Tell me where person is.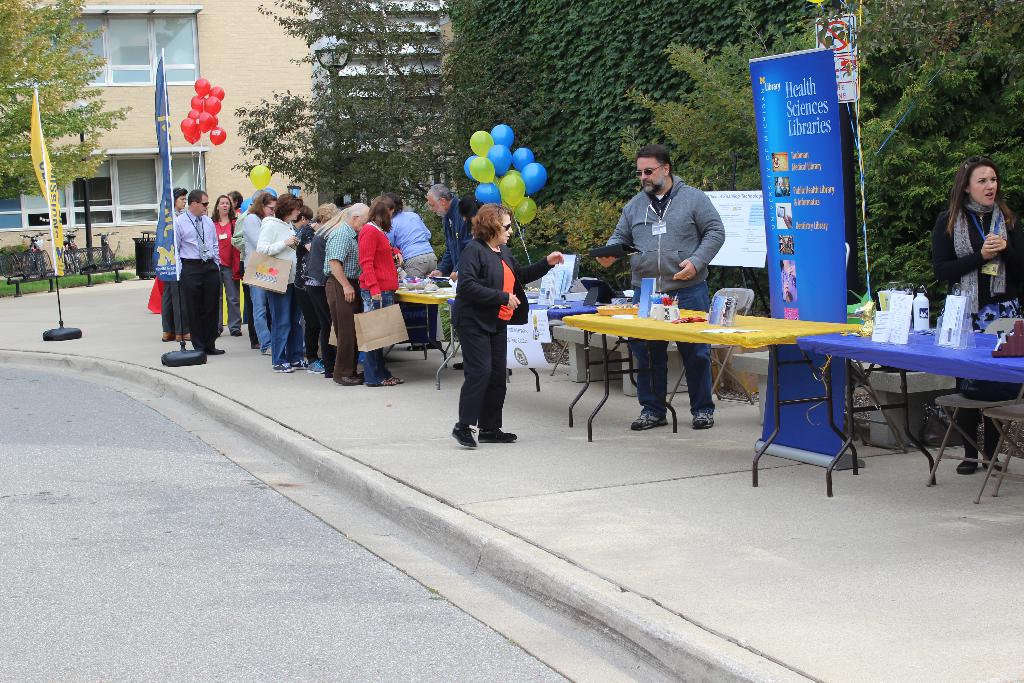
person is at left=931, top=158, right=1023, bottom=477.
